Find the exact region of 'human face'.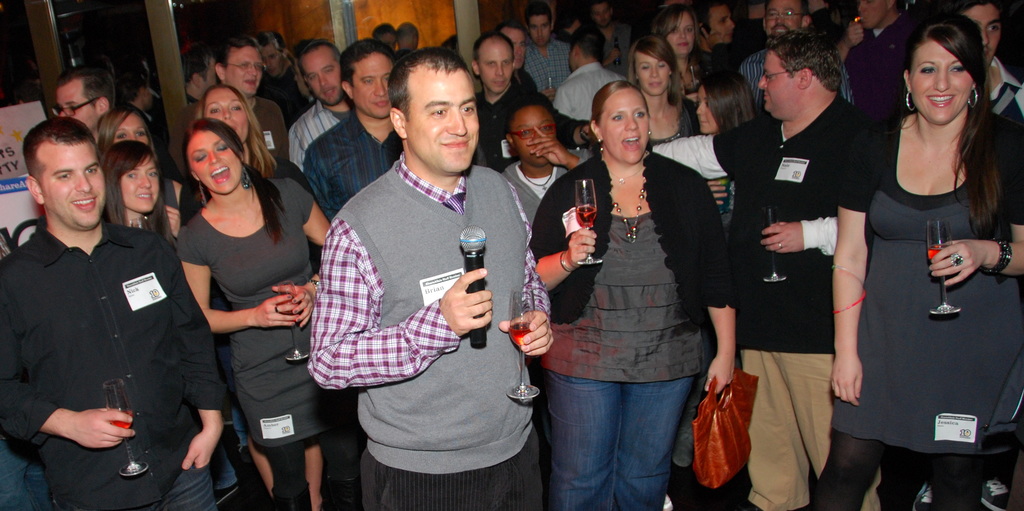
Exact region: left=910, top=40, right=972, bottom=131.
